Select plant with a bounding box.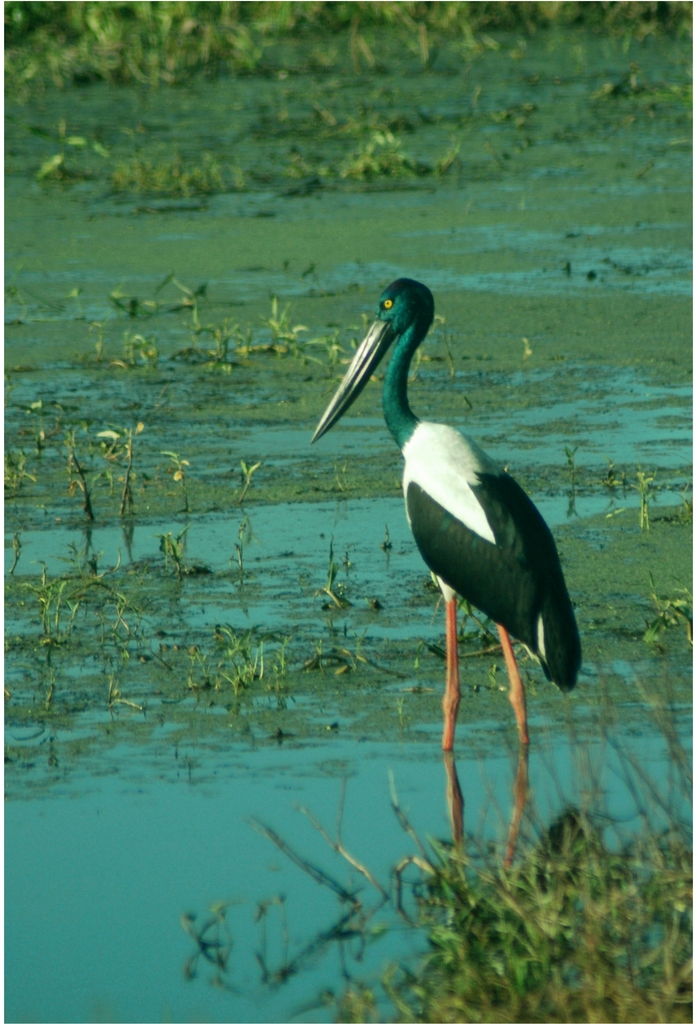
185/616/295/697.
